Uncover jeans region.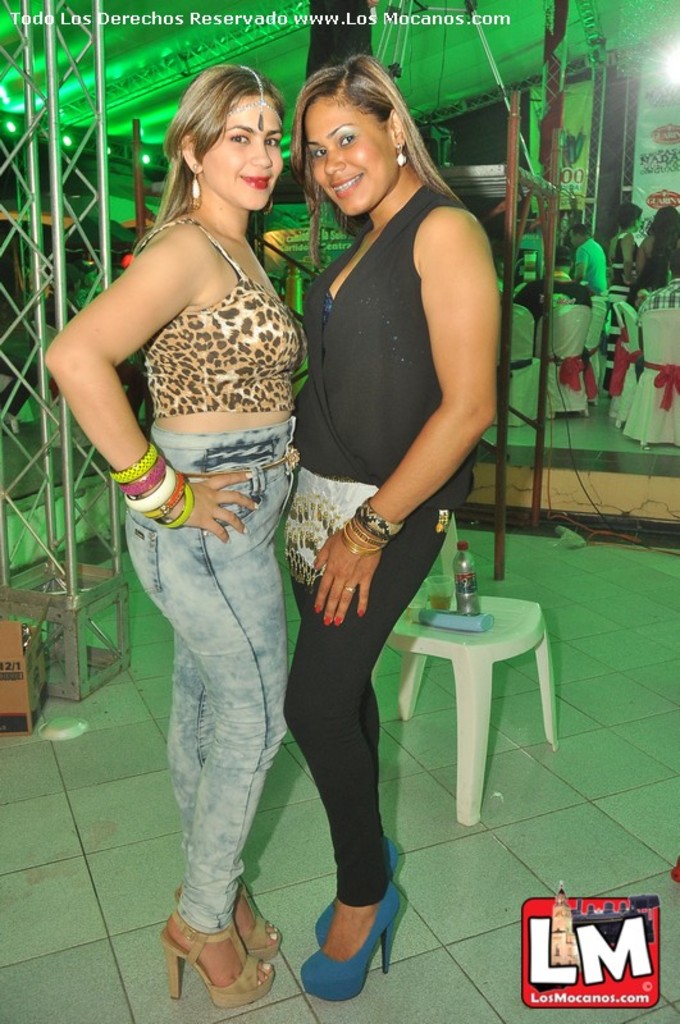
Uncovered: [x1=123, y1=415, x2=298, y2=932].
